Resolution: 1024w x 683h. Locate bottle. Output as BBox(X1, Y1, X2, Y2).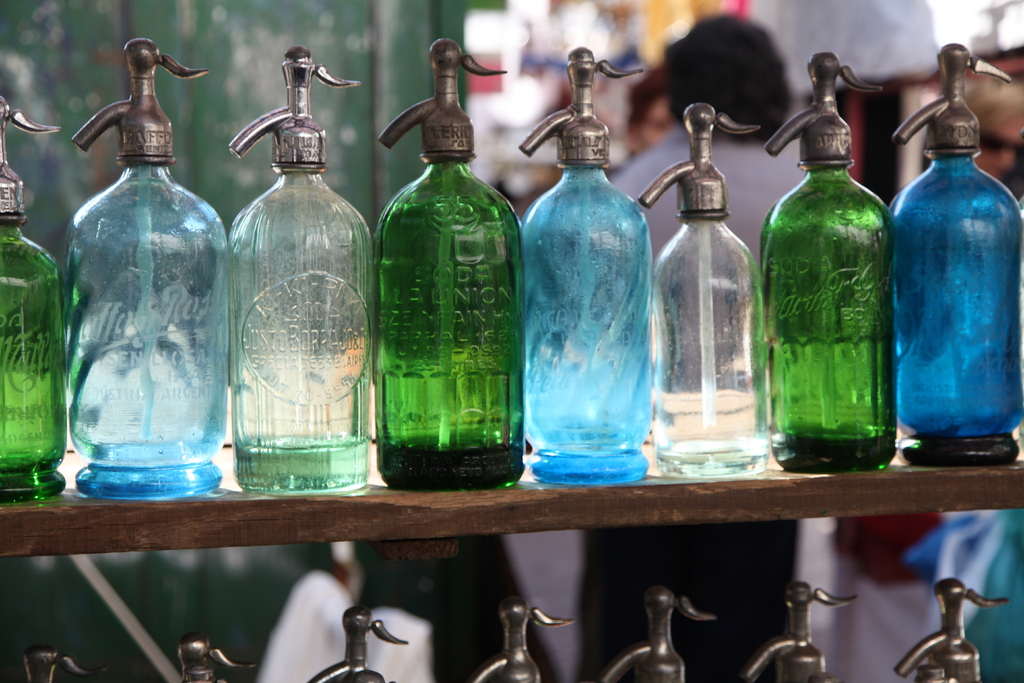
BBox(0, 90, 65, 504).
